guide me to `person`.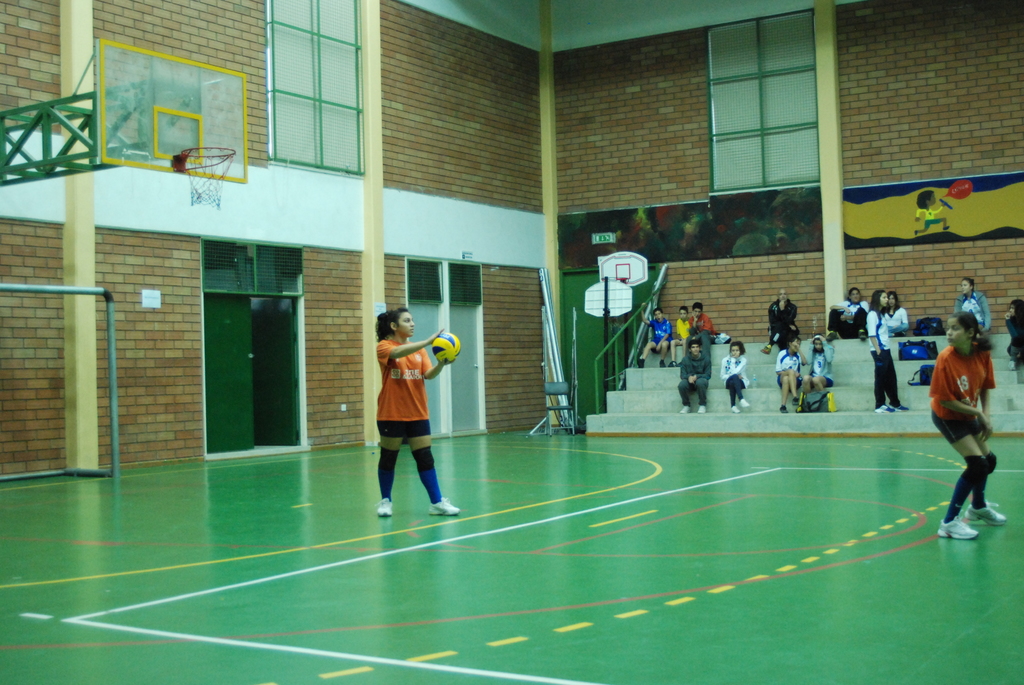
Guidance: [719, 341, 750, 414].
